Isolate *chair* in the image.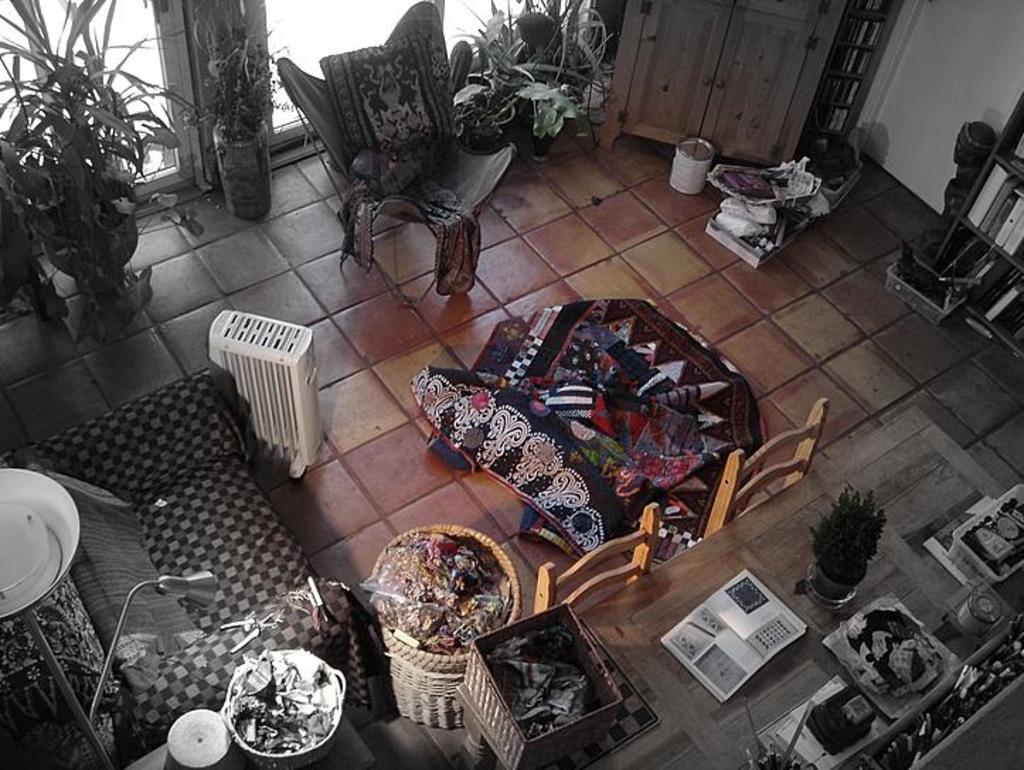
Isolated region: left=402, top=297, right=776, bottom=562.
